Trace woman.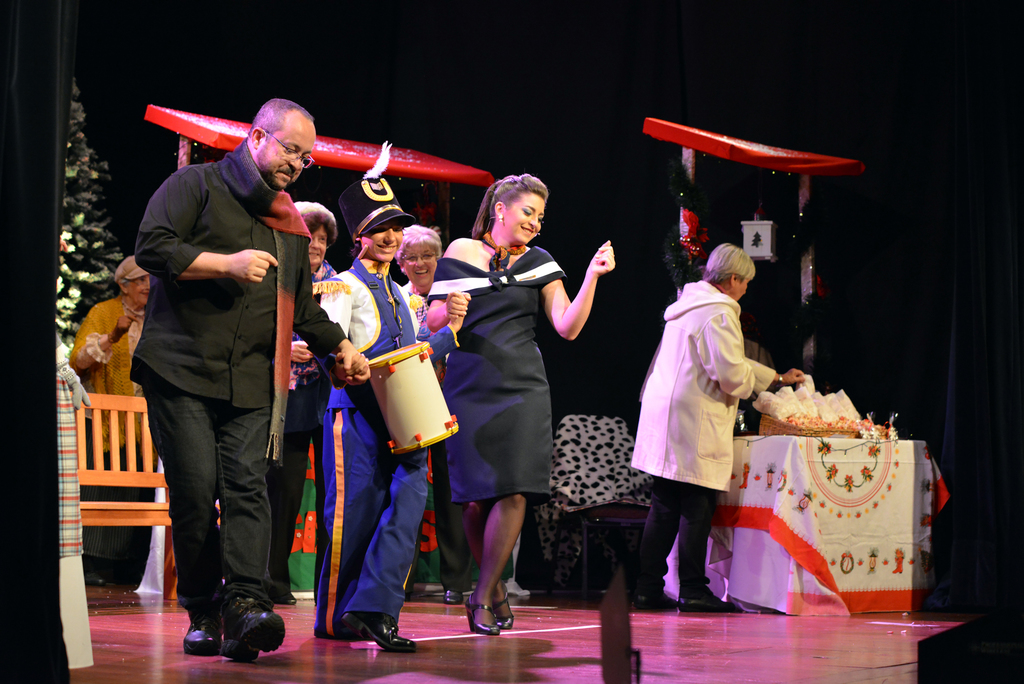
Traced to bbox(394, 224, 465, 608).
